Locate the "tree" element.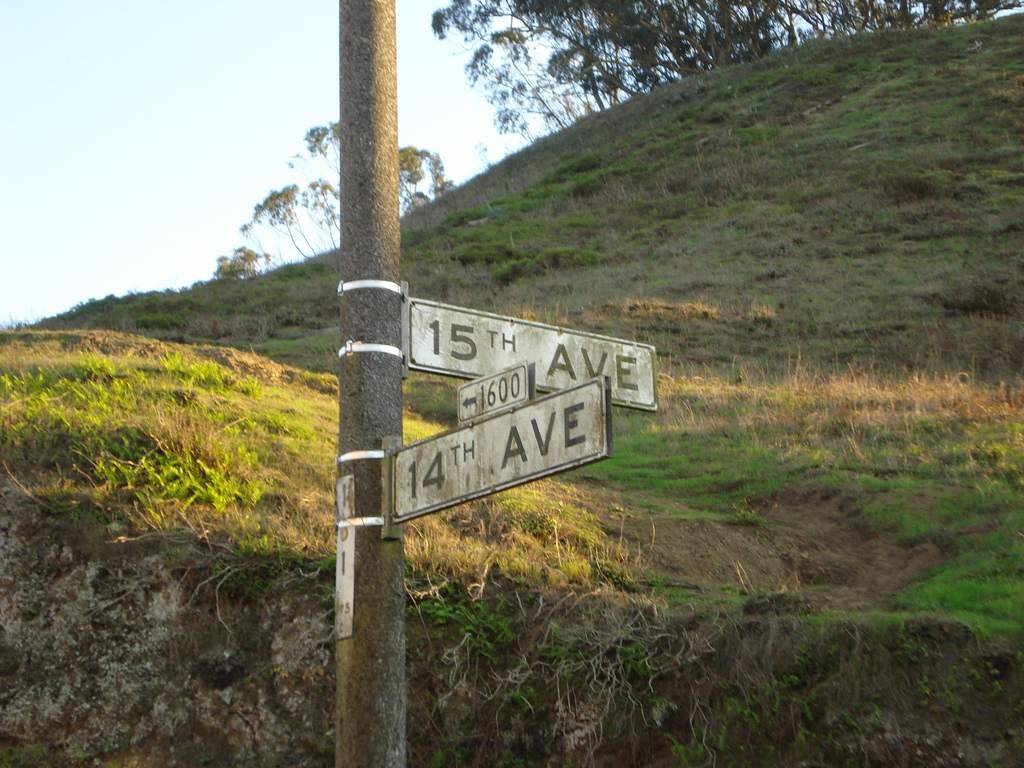
Element bbox: detection(291, 124, 460, 239).
